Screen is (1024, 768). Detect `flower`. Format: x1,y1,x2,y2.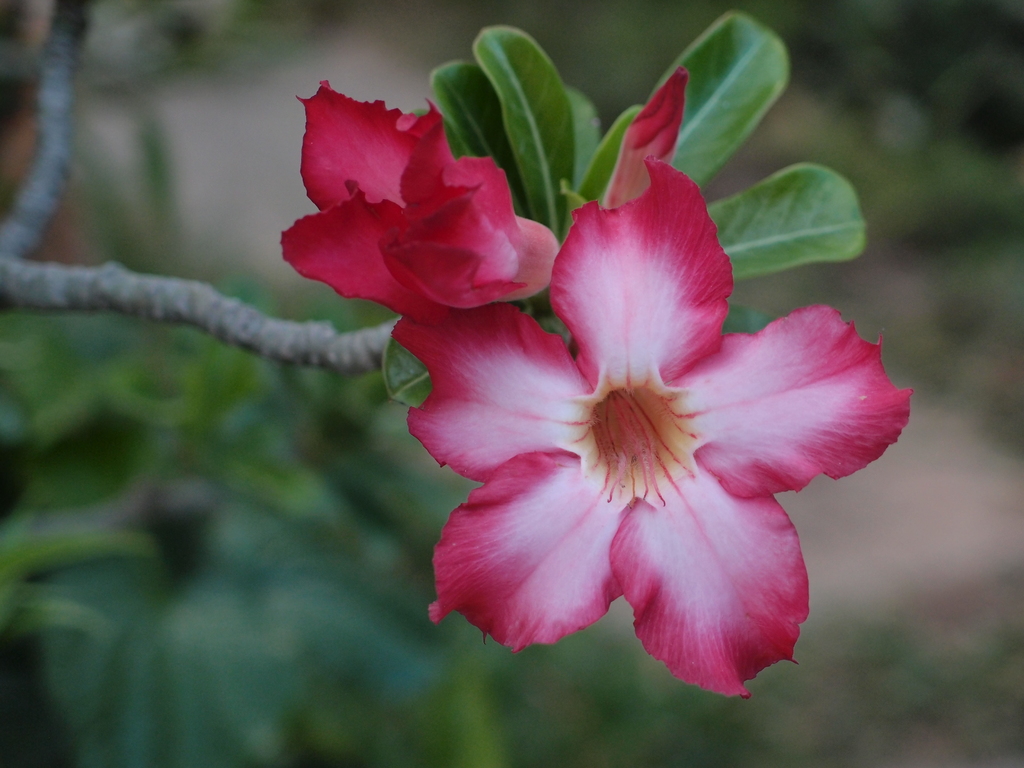
283,89,564,328.
